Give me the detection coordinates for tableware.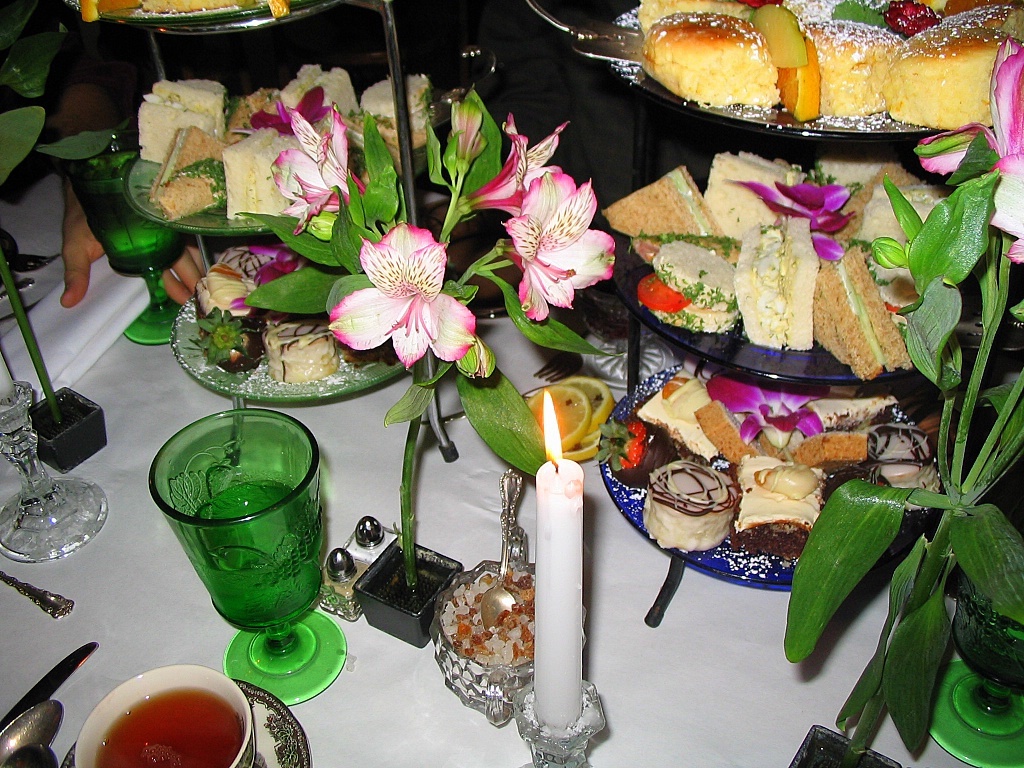
box=[0, 697, 67, 762].
